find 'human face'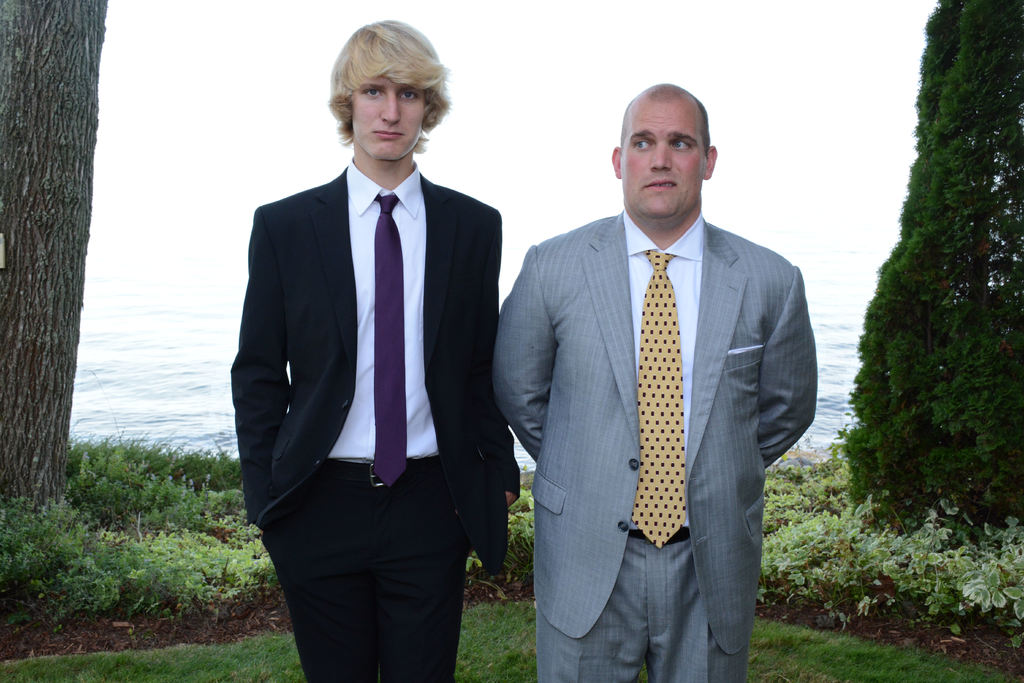
{"x1": 349, "y1": 76, "x2": 423, "y2": 162}
